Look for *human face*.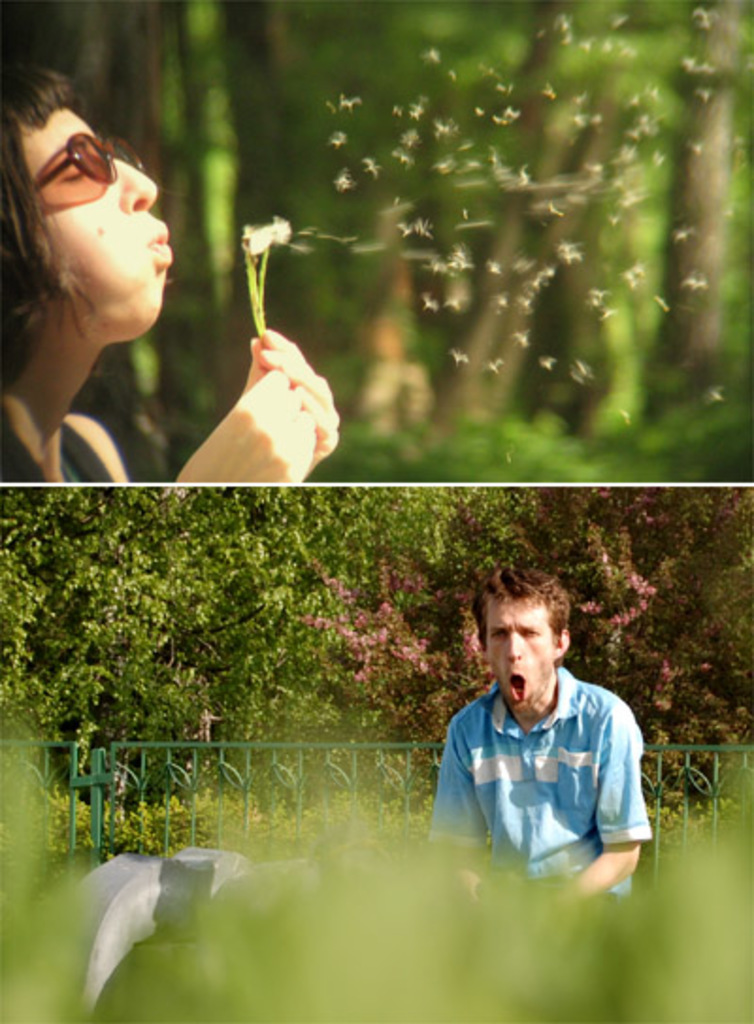
Found: [483,598,550,713].
